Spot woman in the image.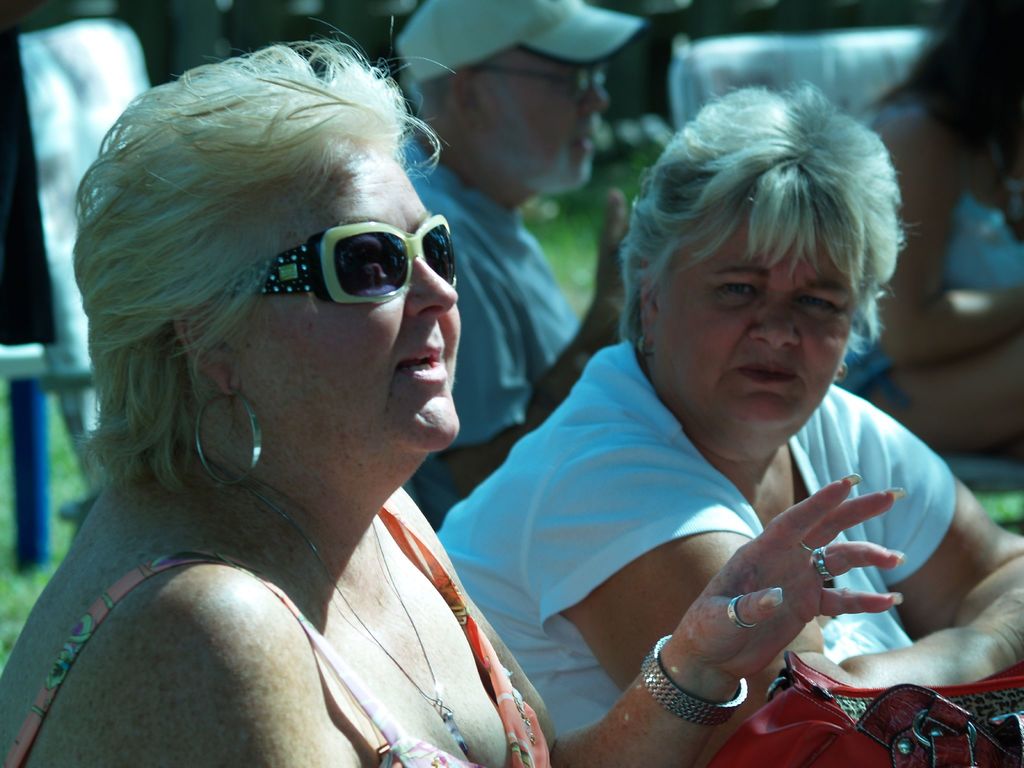
woman found at <region>0, 23, 906, 767</region>.
